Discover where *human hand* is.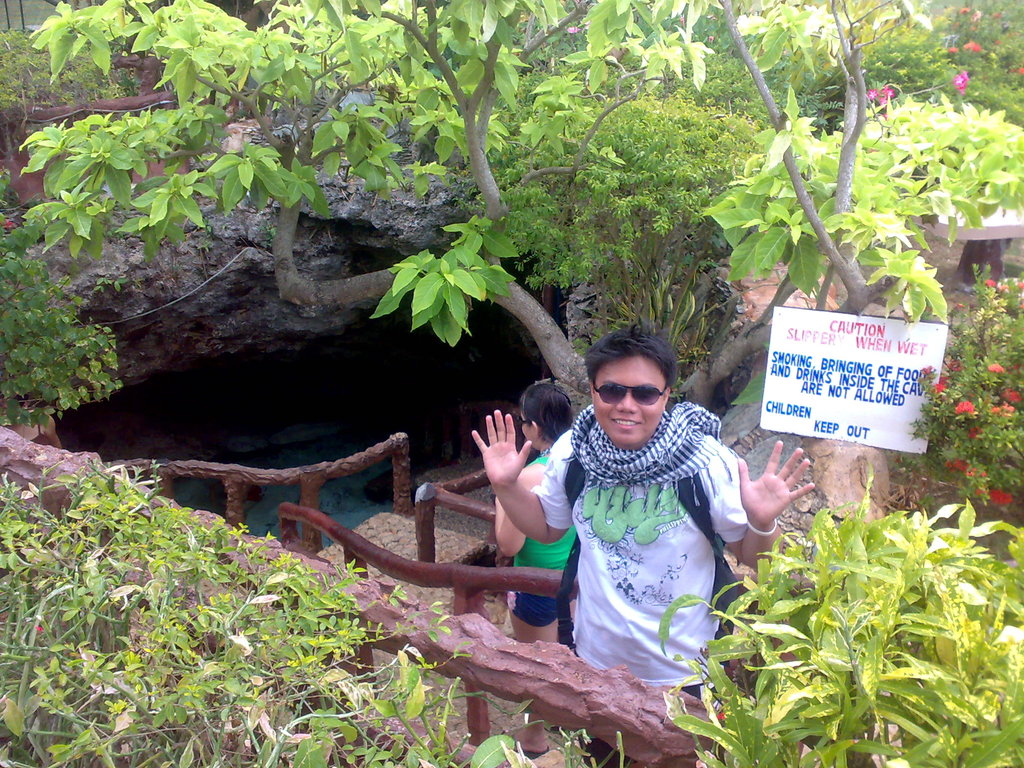
Discovered at <bbox>471, 409, 533, 488</bbox>.
